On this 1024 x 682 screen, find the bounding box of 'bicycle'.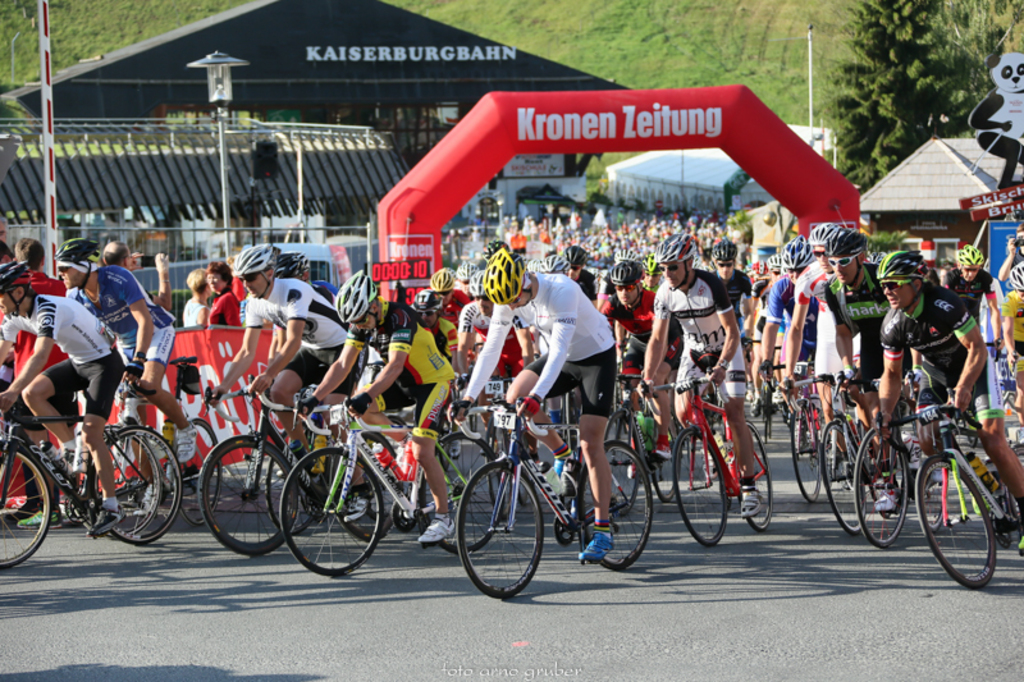
Bounding box: x1=658, y1=375, x2=777, y2=549.
